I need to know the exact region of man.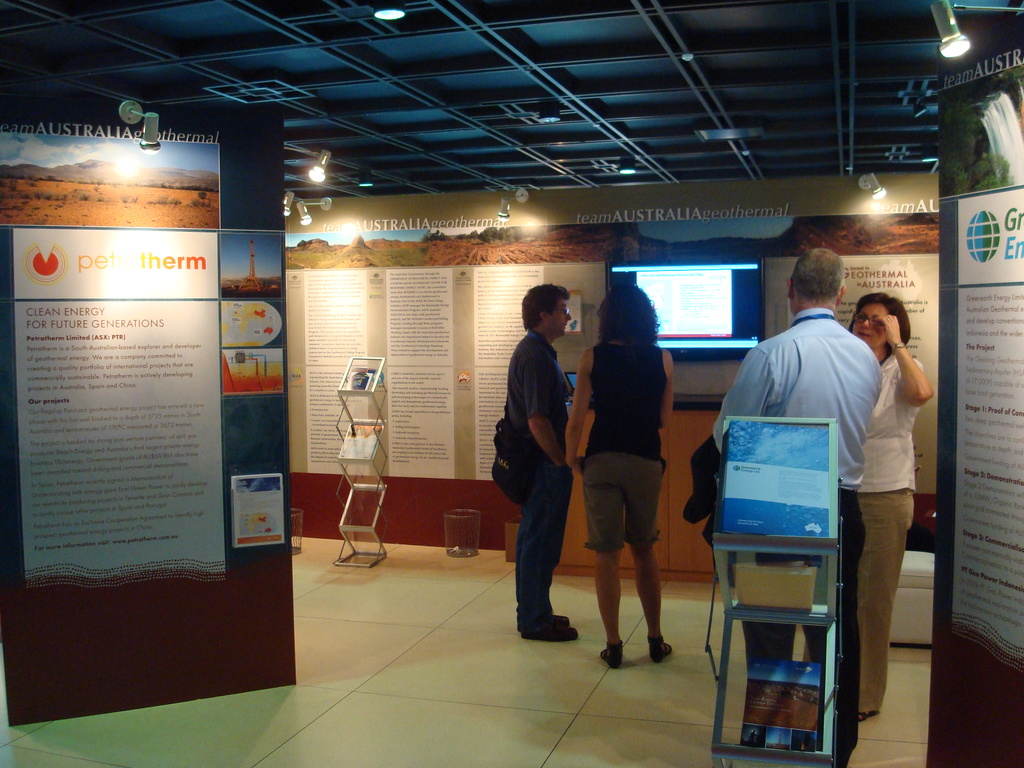
Region: (716,249,885,767).
